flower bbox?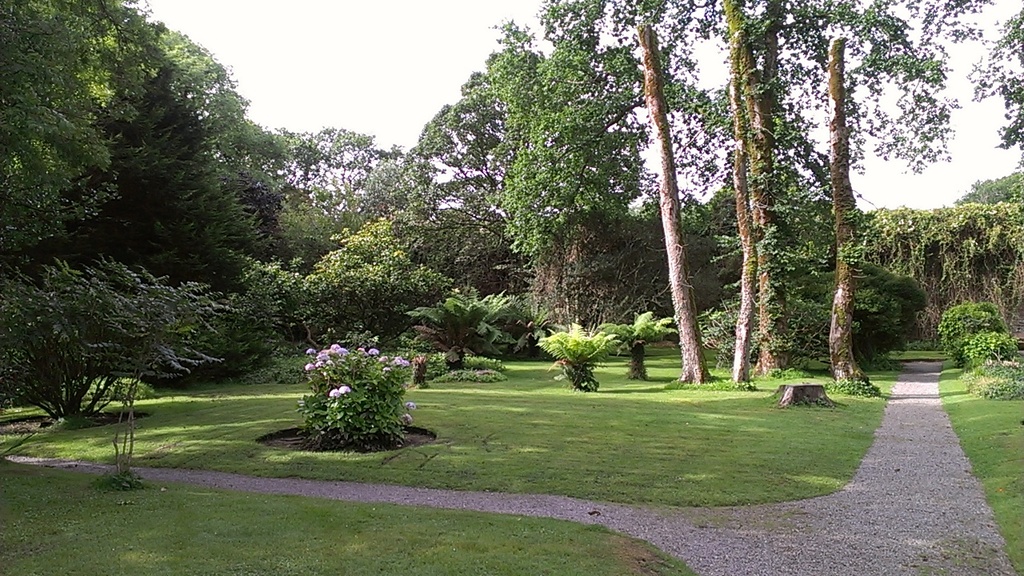
{"left": 338, "top": 386, "right": 350, "bottom": 396}
